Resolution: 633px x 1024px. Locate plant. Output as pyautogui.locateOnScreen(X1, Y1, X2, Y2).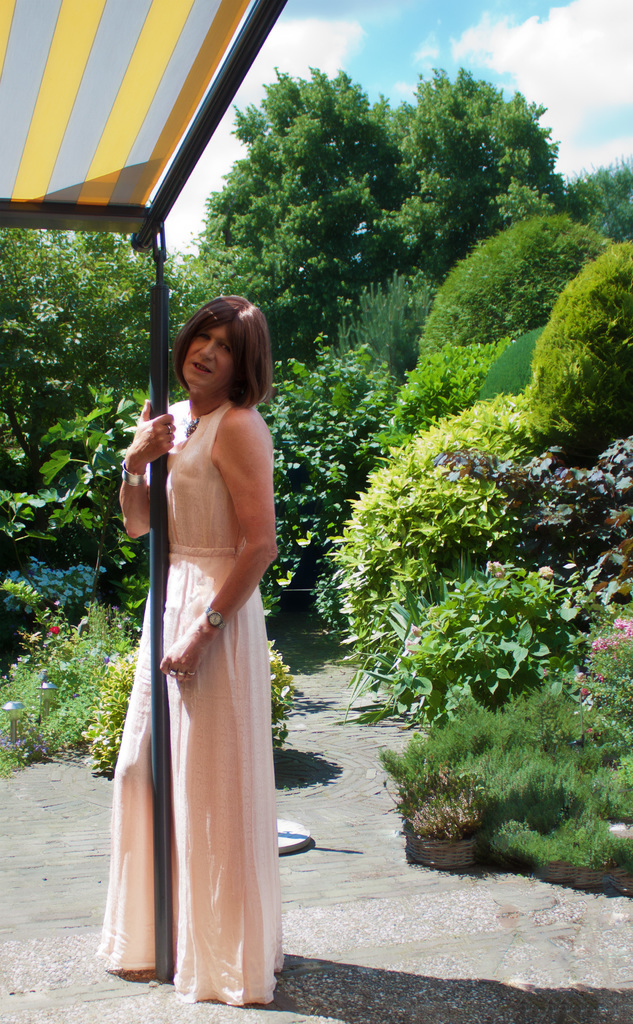
pyautogui.locateOnScreen(372, 672, 629, 895).
